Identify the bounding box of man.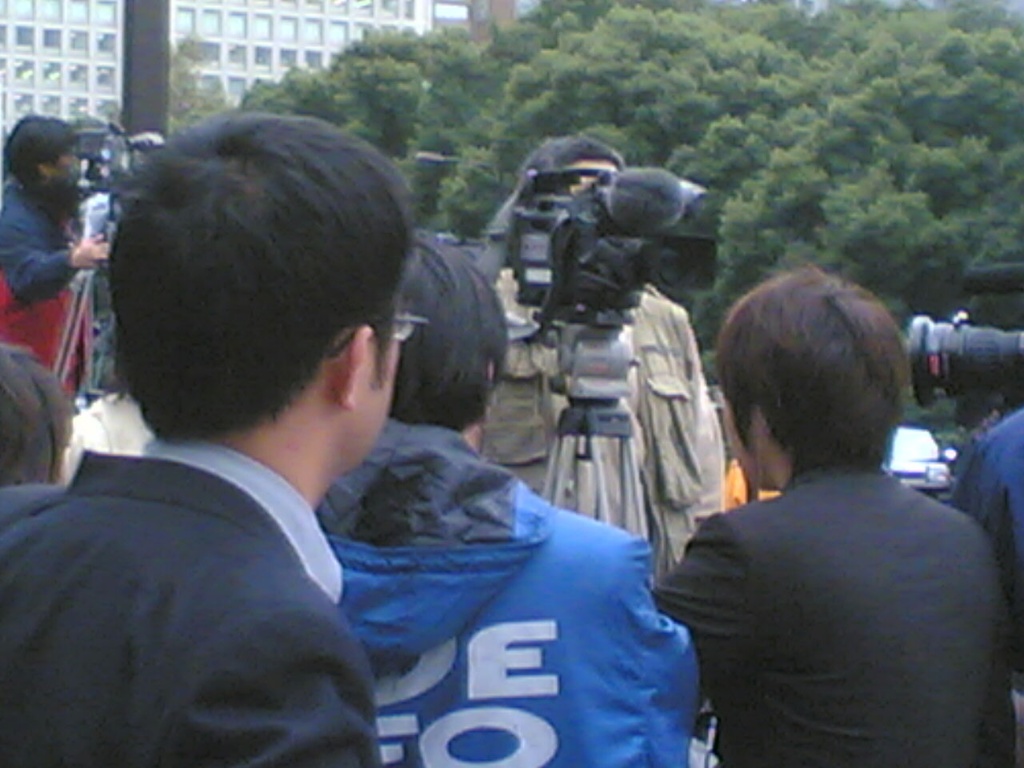
bbox=[0, 108, 427, 767].
